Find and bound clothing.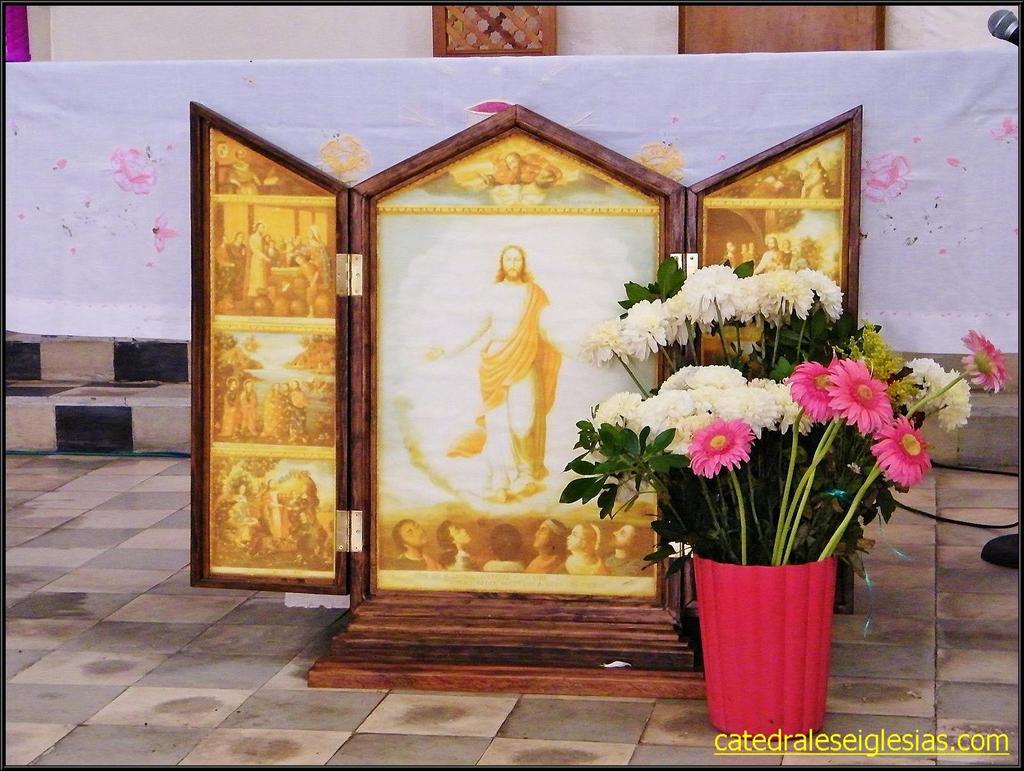
Bound: 262 241 271 247.
